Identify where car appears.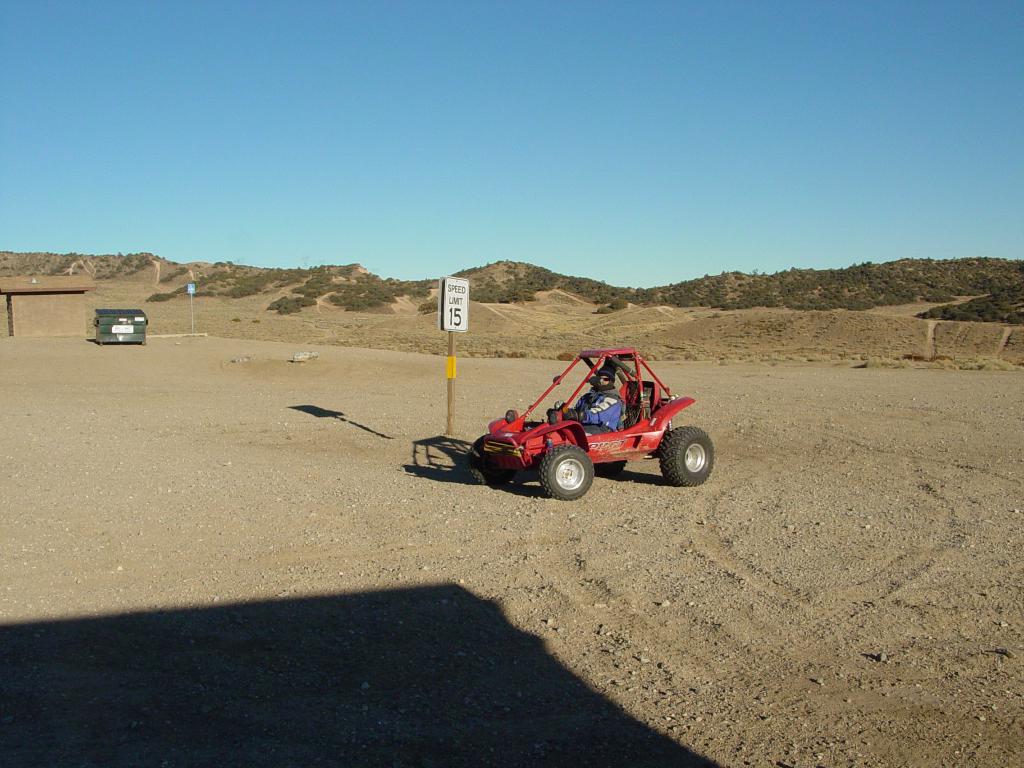
Appears at rect(414, 352, 725, 503).
